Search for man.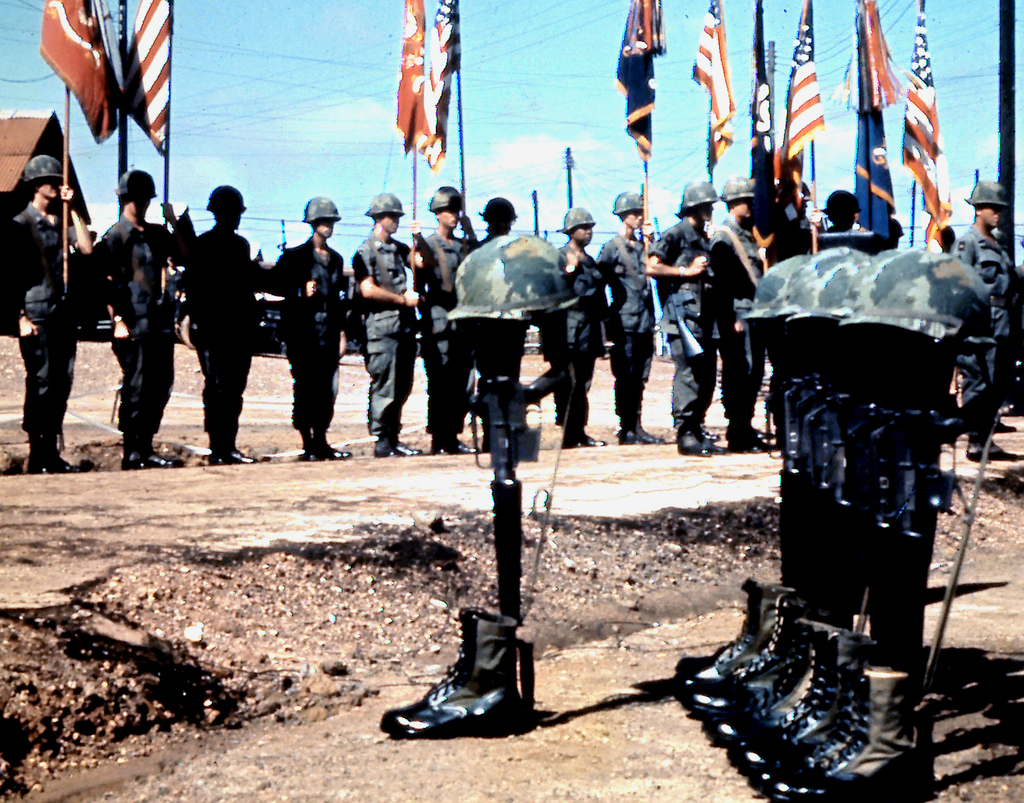
Found at x1=271, y1=189, x2=350, y2=462.
